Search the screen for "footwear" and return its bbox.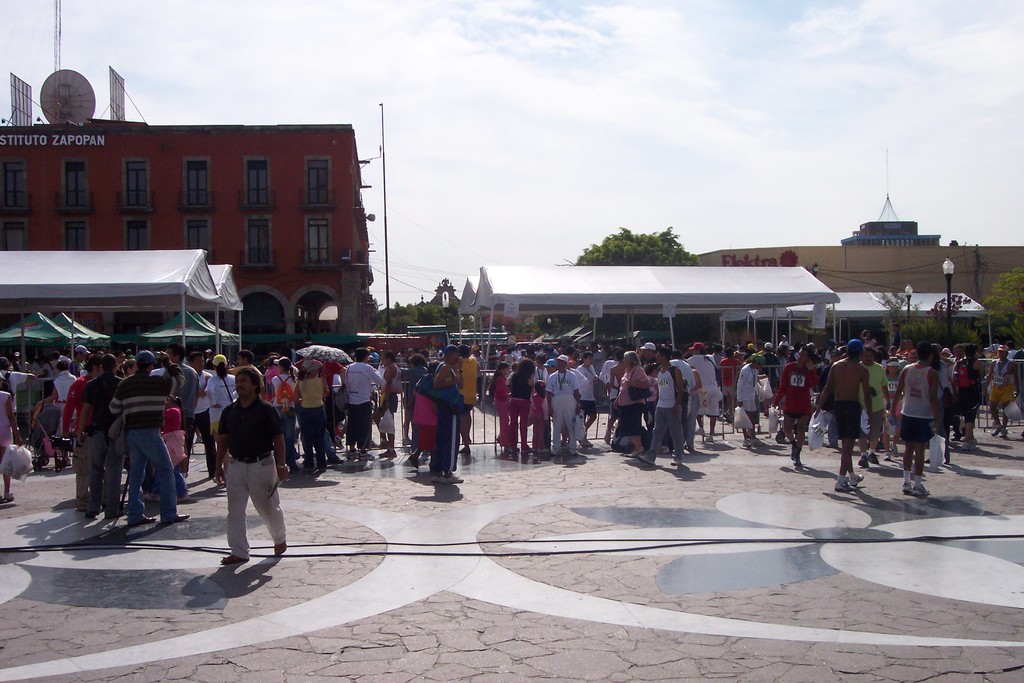
Found: left=740, top=438, right=751, bottom=445.
